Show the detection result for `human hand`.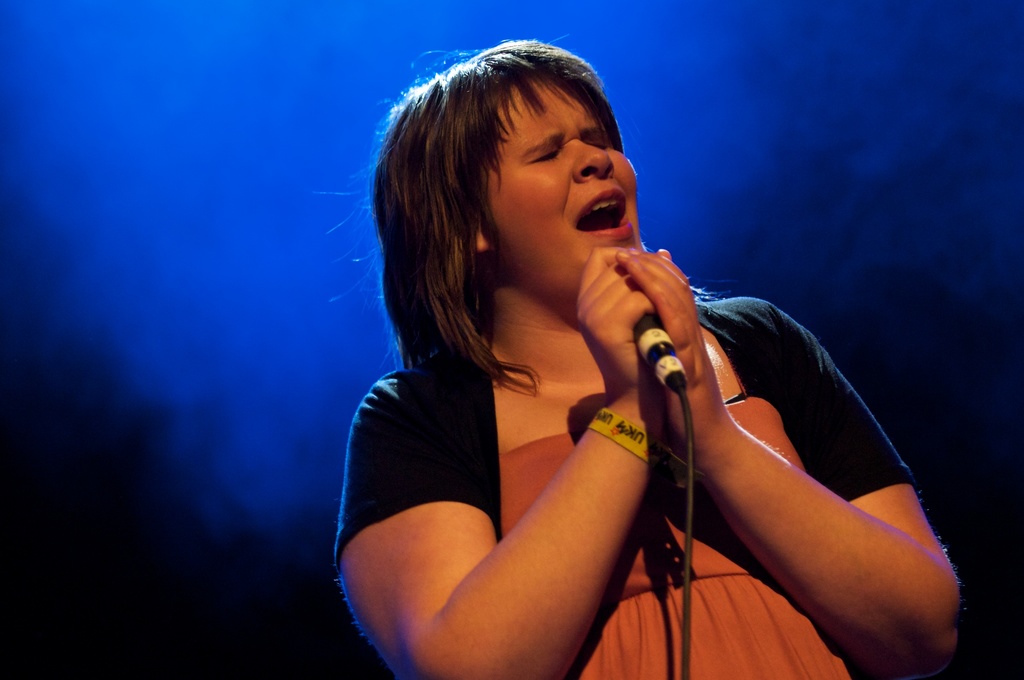
detection(617, 245, 723, 453).
